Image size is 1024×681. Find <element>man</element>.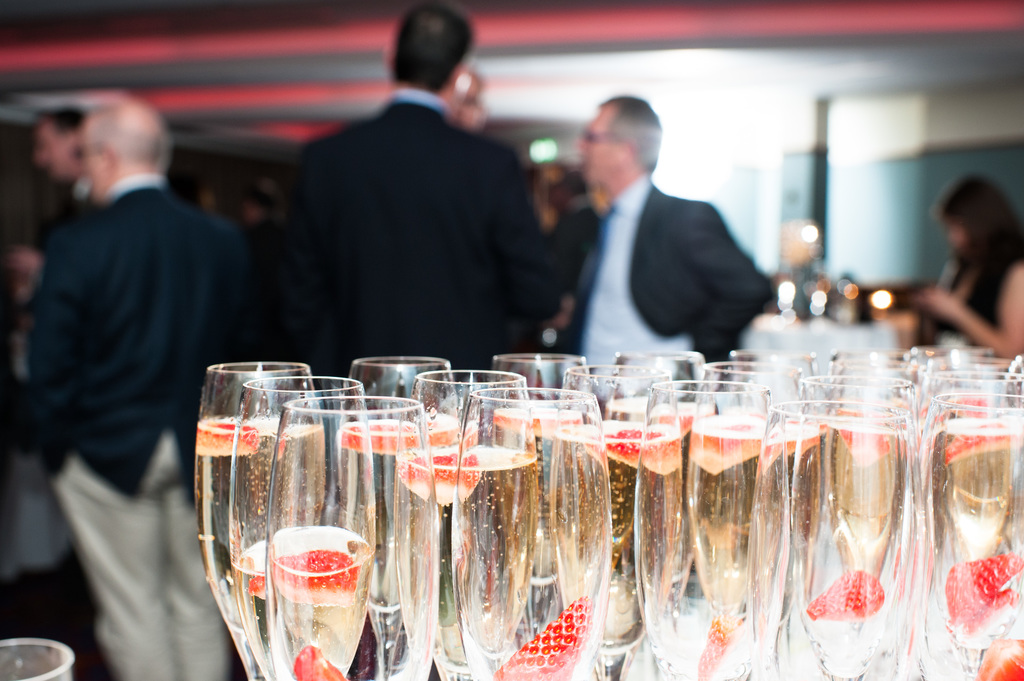
{"left": 29, "top": 100, "right": 86, "bottom": 212}.
